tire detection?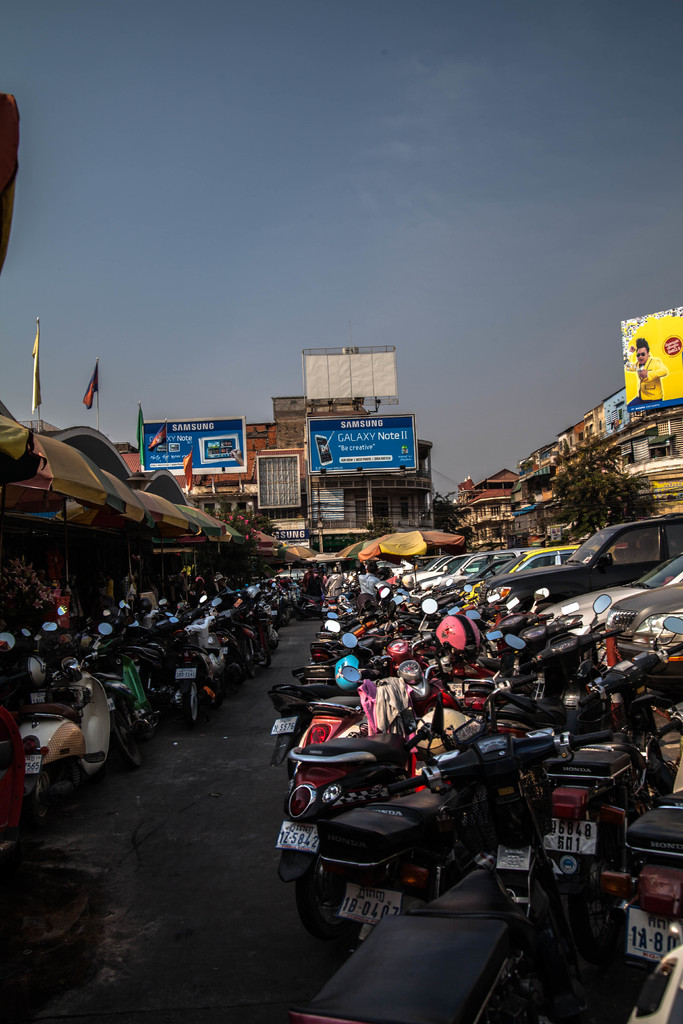
[left=250, top=640, right=269, bottom=668]
